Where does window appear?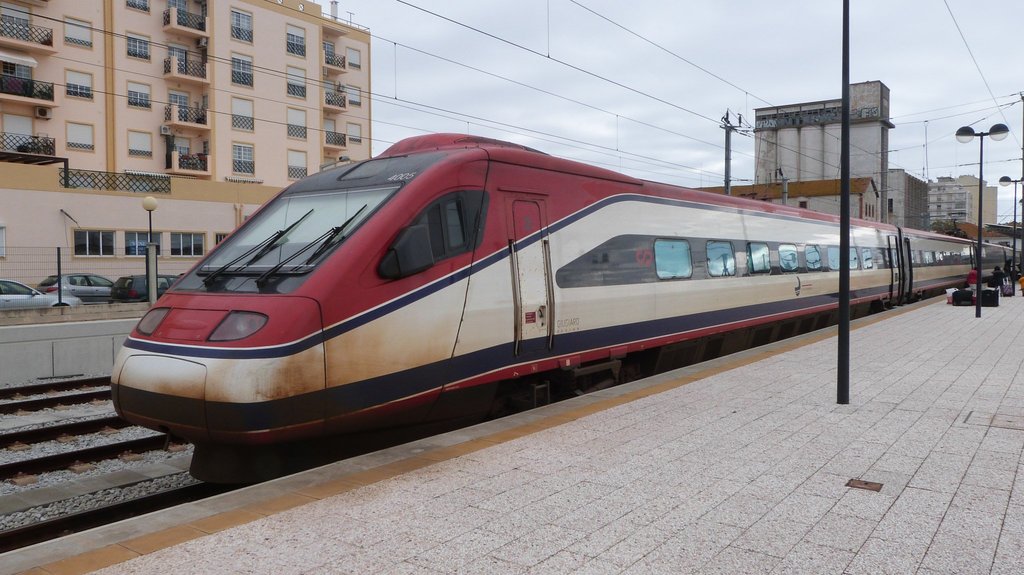
Appears at BBox(286, 24, 305, 58).
